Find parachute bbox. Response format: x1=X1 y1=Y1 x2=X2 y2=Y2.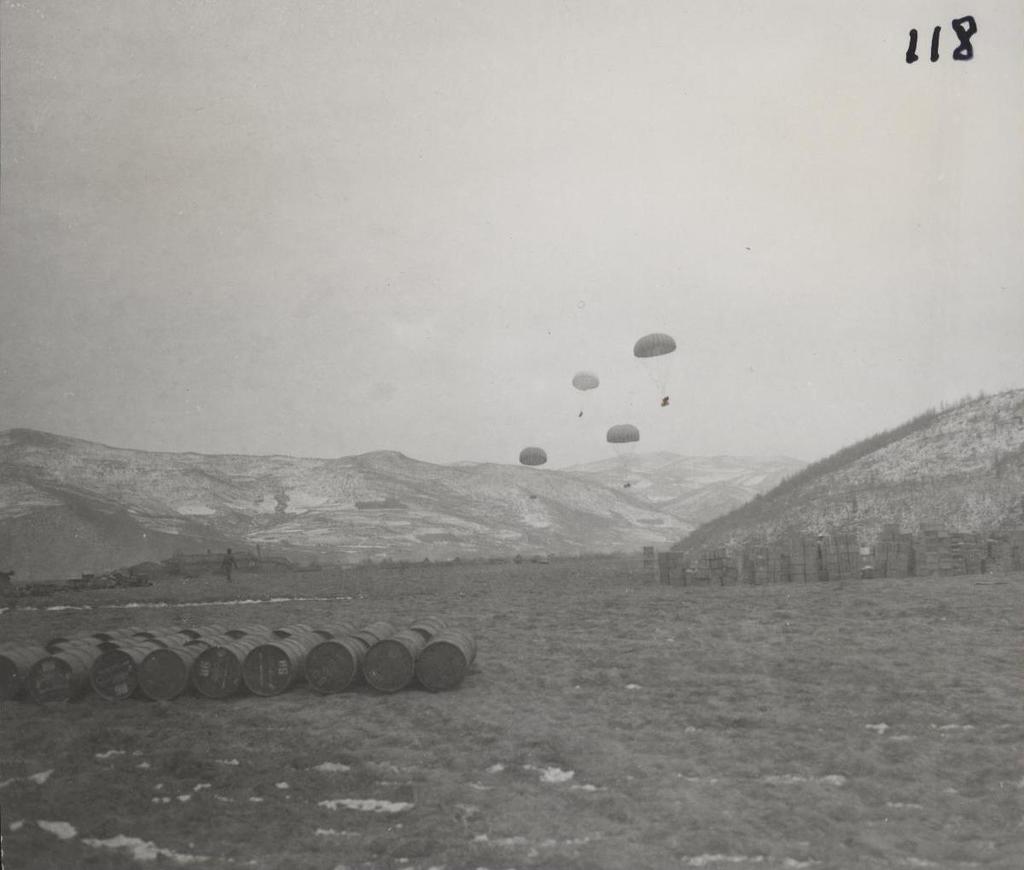
x1=605 y1=420 x2=637 y2=485.
